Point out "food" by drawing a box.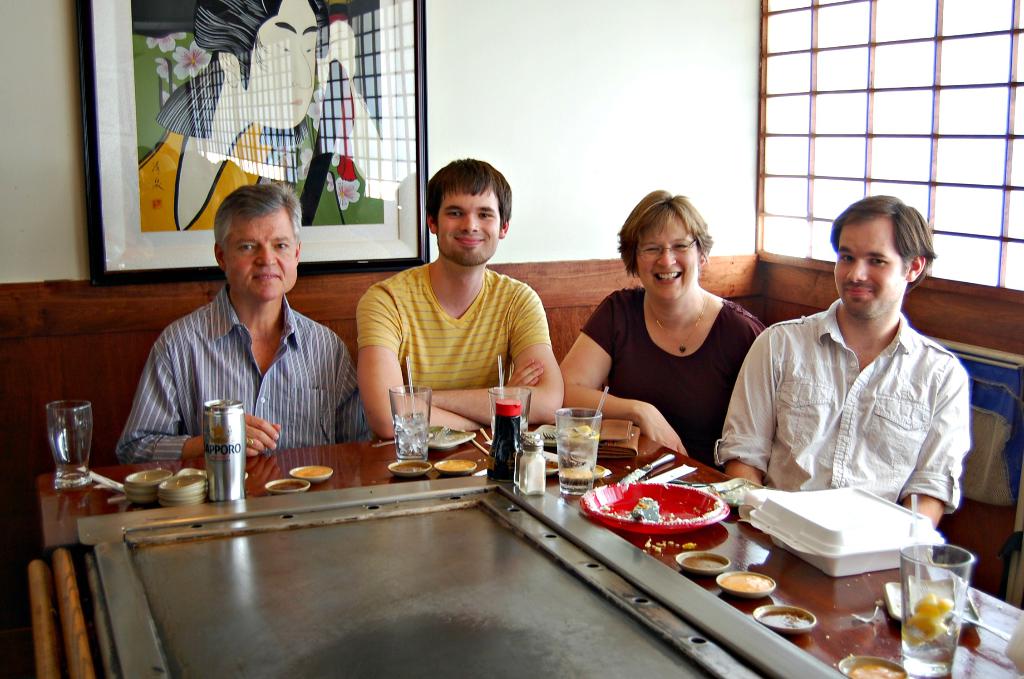
{"x1": 425, "y1": 429, "x2": 452, "y2": 446}.
